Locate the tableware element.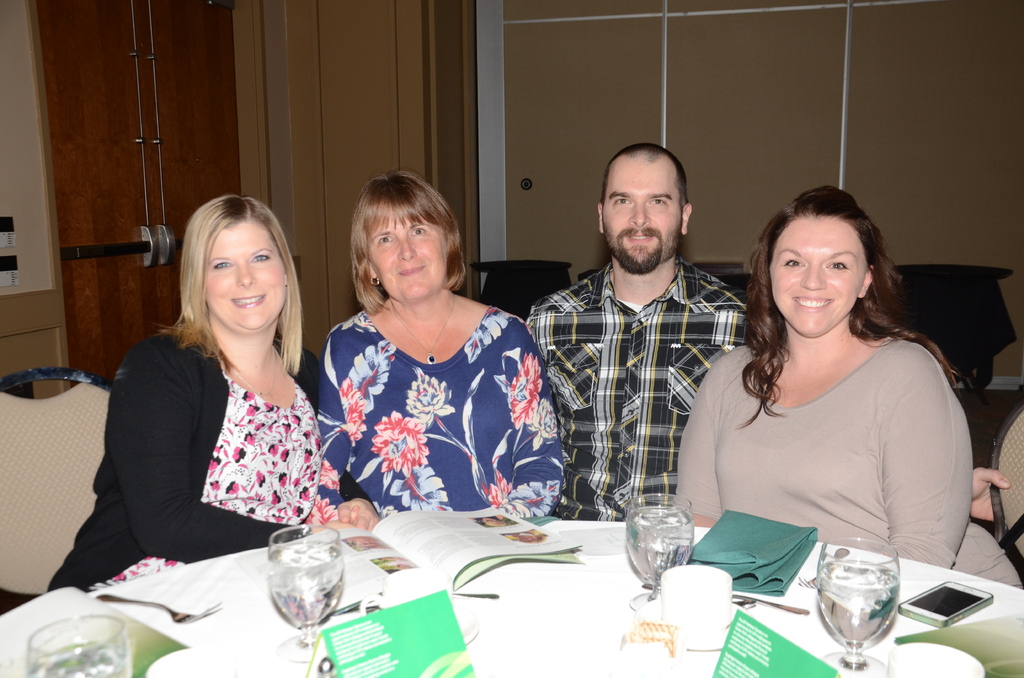
Element bbox: <bbox>447, 604, 477, 647</bbox>.
